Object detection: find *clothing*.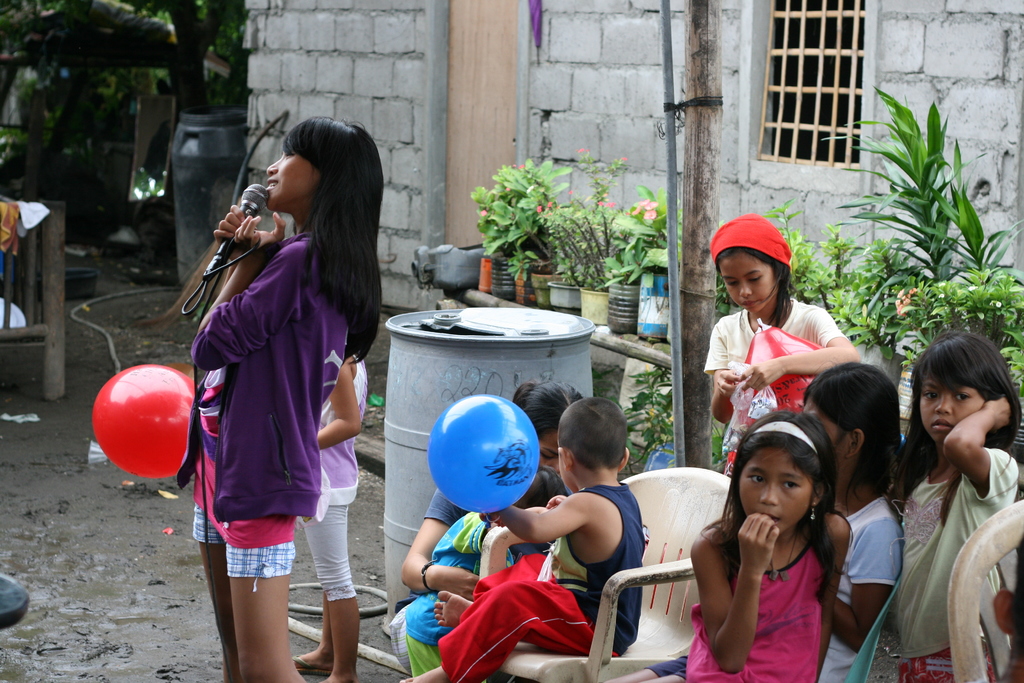
228 514 294 584.
